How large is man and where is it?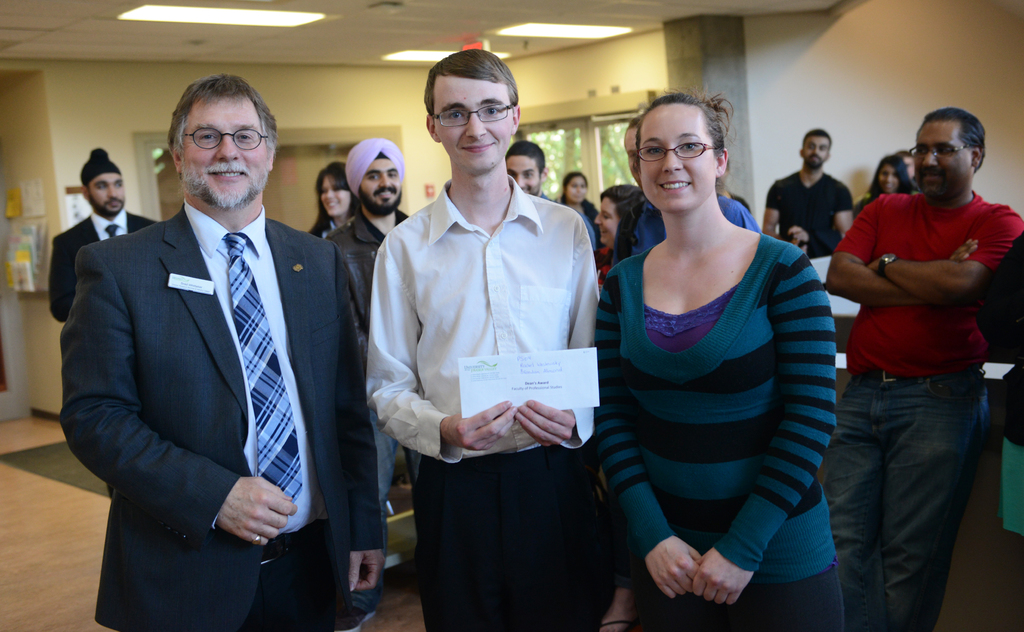
Bounding box: {"left": 822, "top": 106, "right": 1023, "bottom": 631}.
